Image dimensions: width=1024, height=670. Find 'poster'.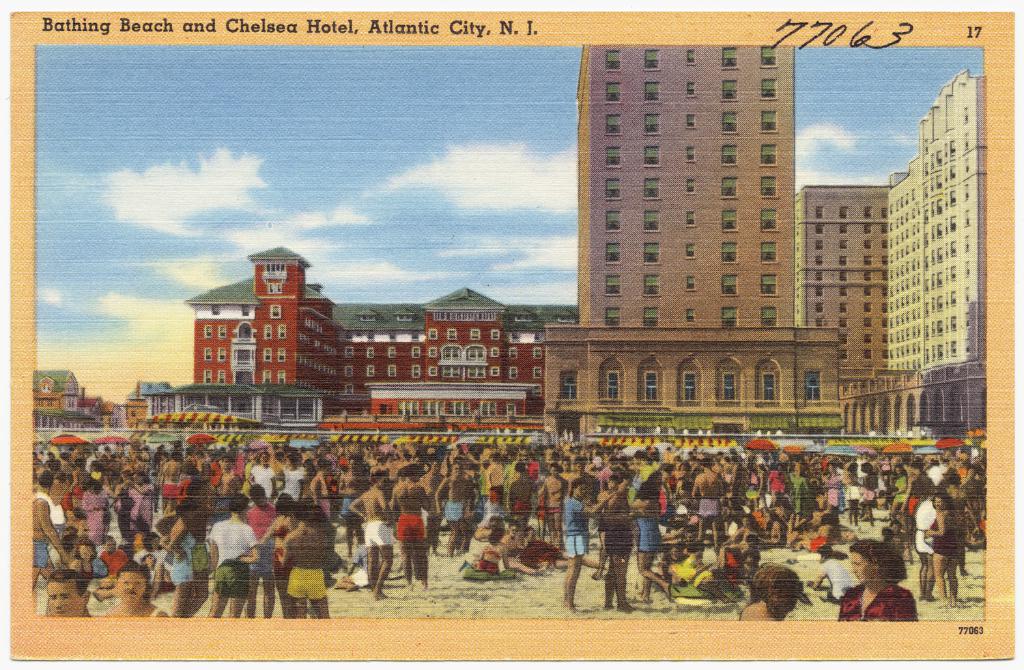
0,0,1023,669.
